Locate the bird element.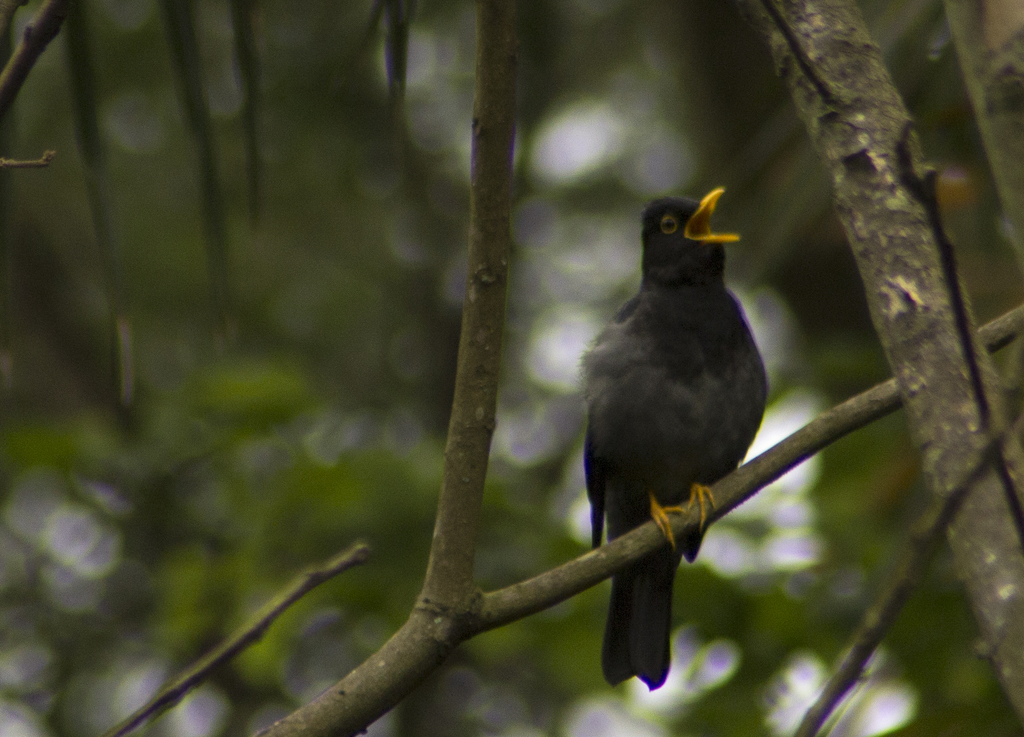
Element bbox: l=579, t=179, r=776, b=701.
